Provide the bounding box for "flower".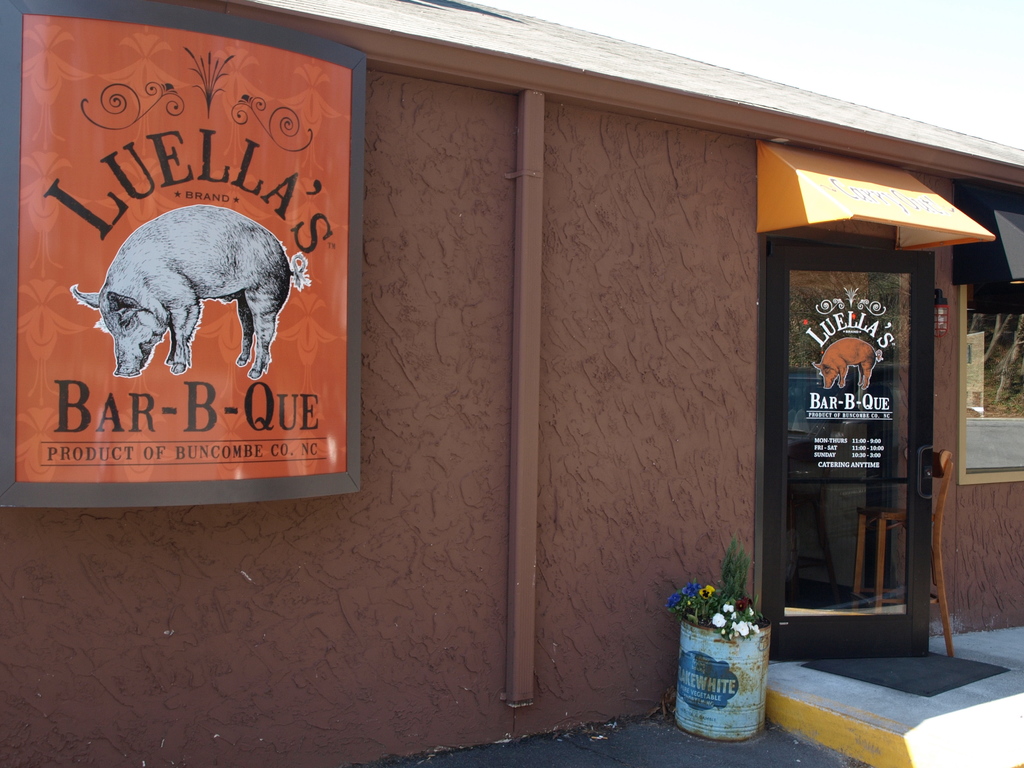
684/585/701/596.
